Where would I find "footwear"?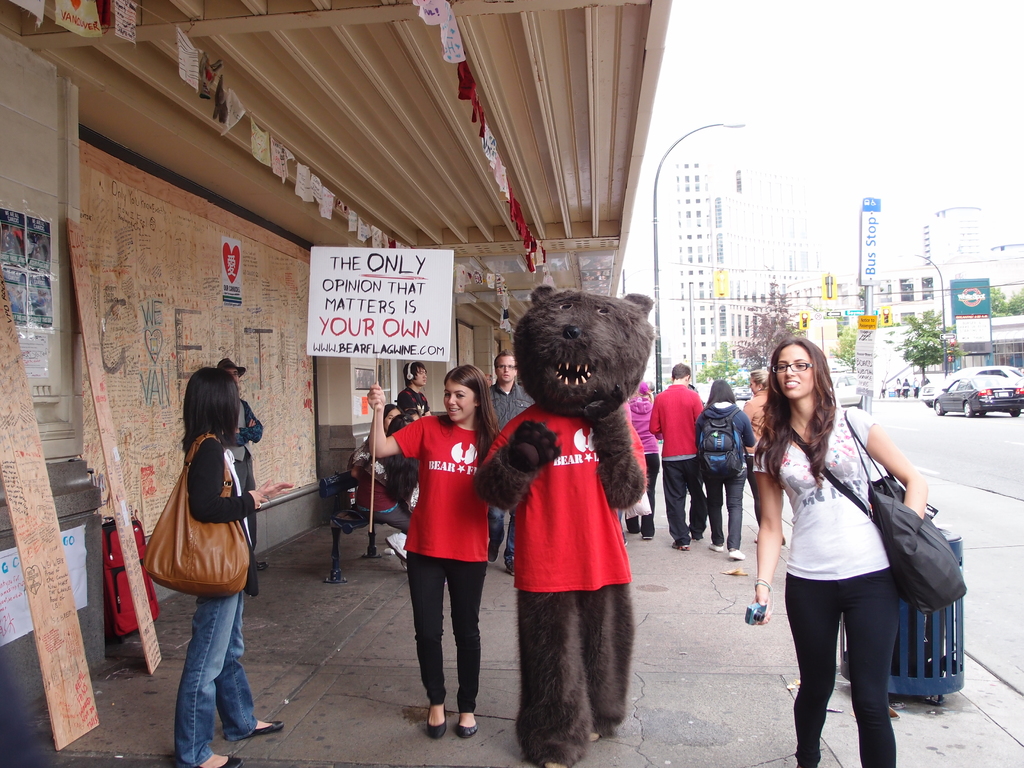
At {"left": 195, "top": 758, "right": 243, "bottom": 767}.
